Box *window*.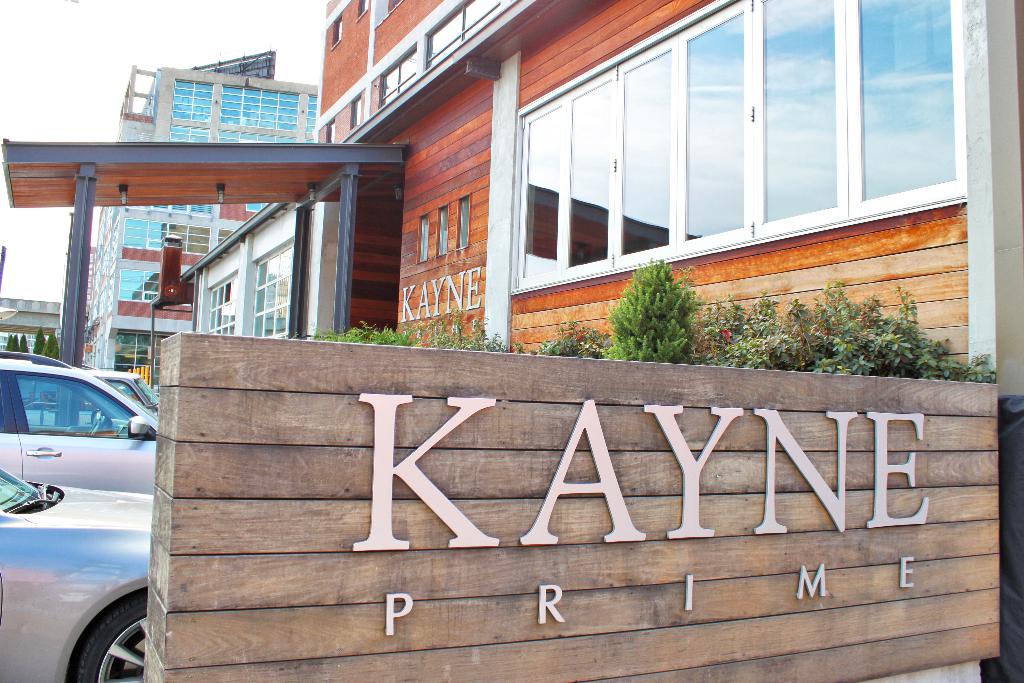
[515, 1, 972, 292].
